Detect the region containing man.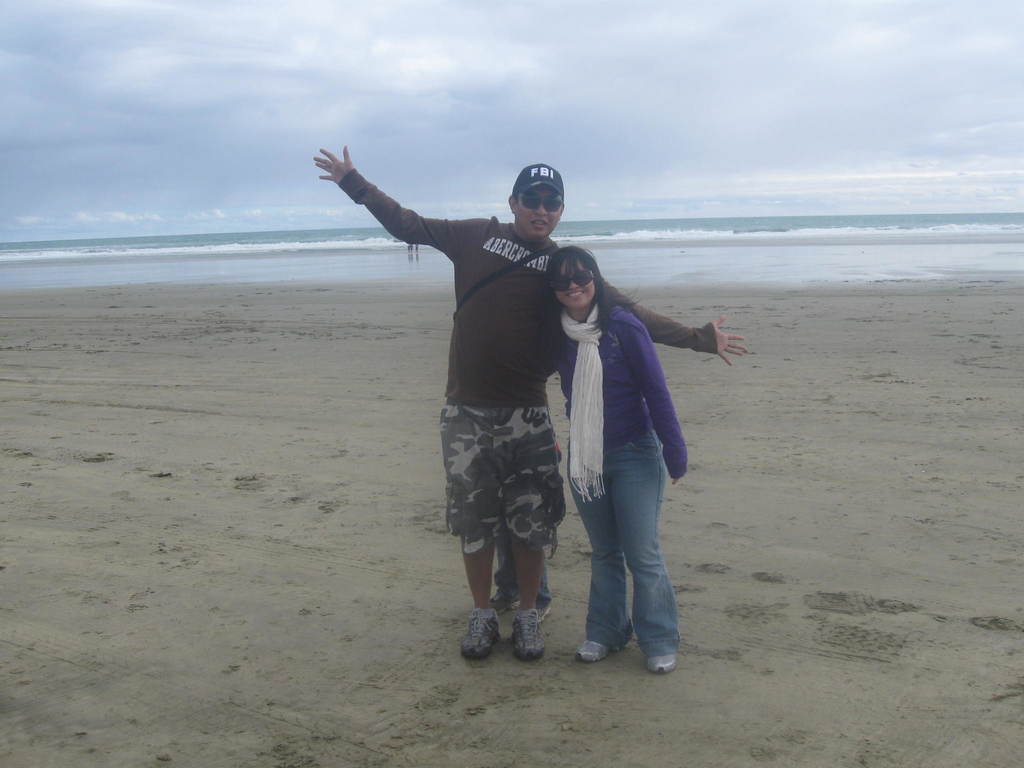
region(302, 154, 732, 674).
